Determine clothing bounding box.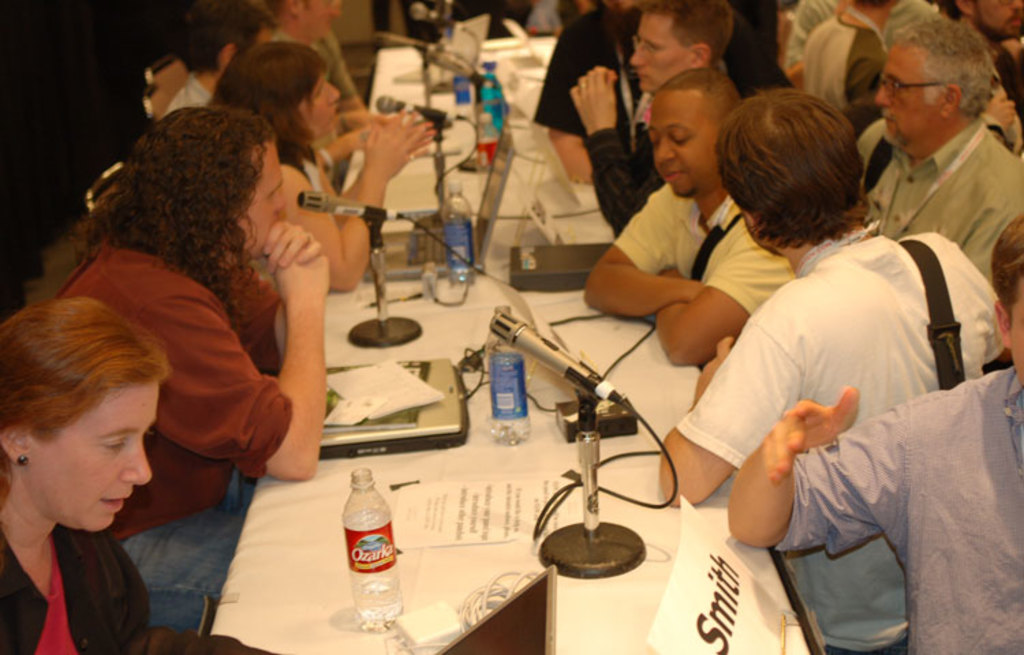
Determined: detection(804, 0, 942, 119).
